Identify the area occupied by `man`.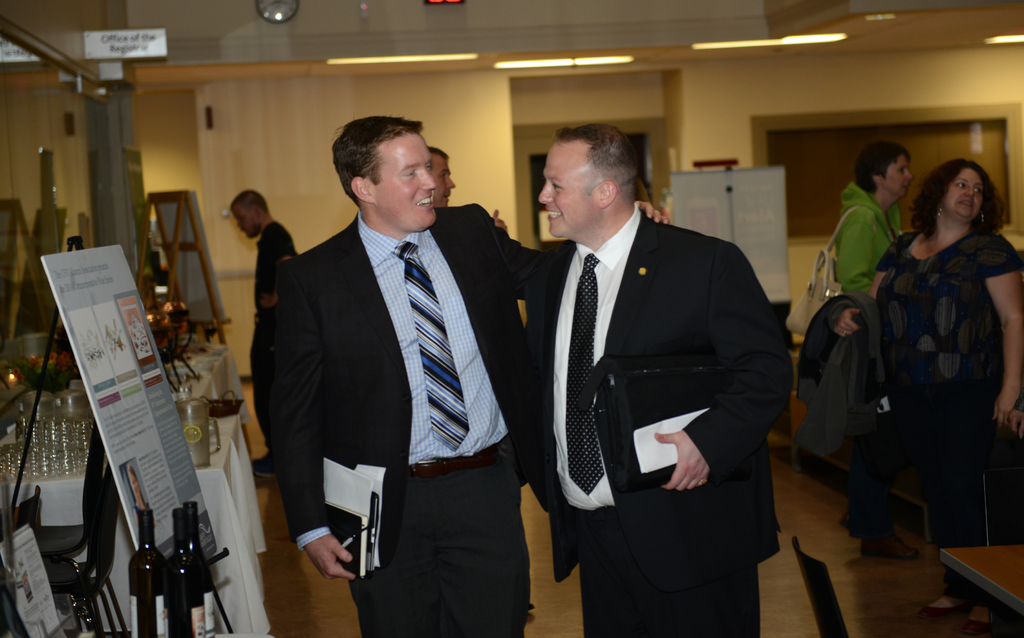
Area: 423:146:507:236.
